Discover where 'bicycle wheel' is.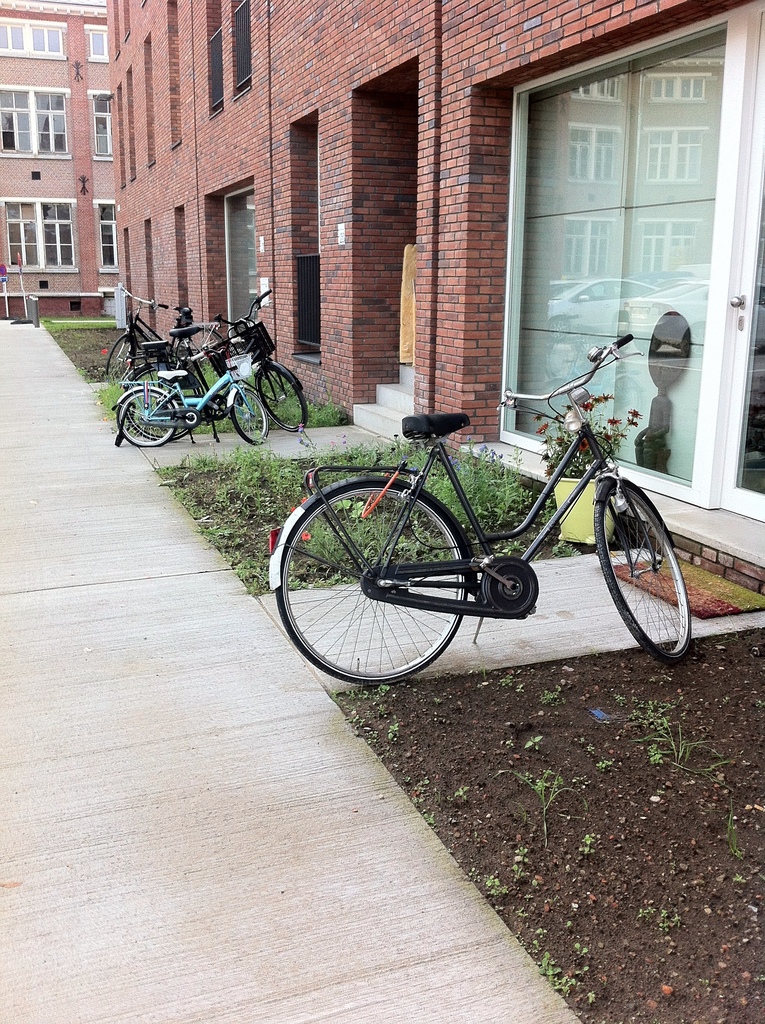
Discovered at 592, 474, 697, 671.
